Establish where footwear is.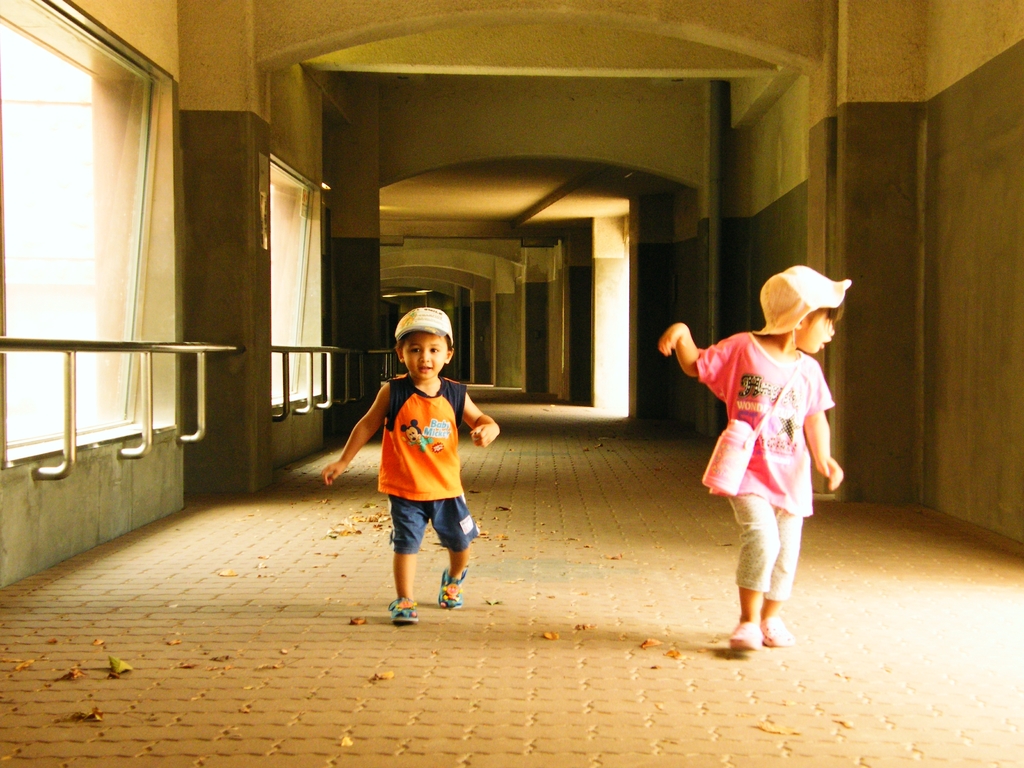
Established at Rect(729, 621, 758, 653).
